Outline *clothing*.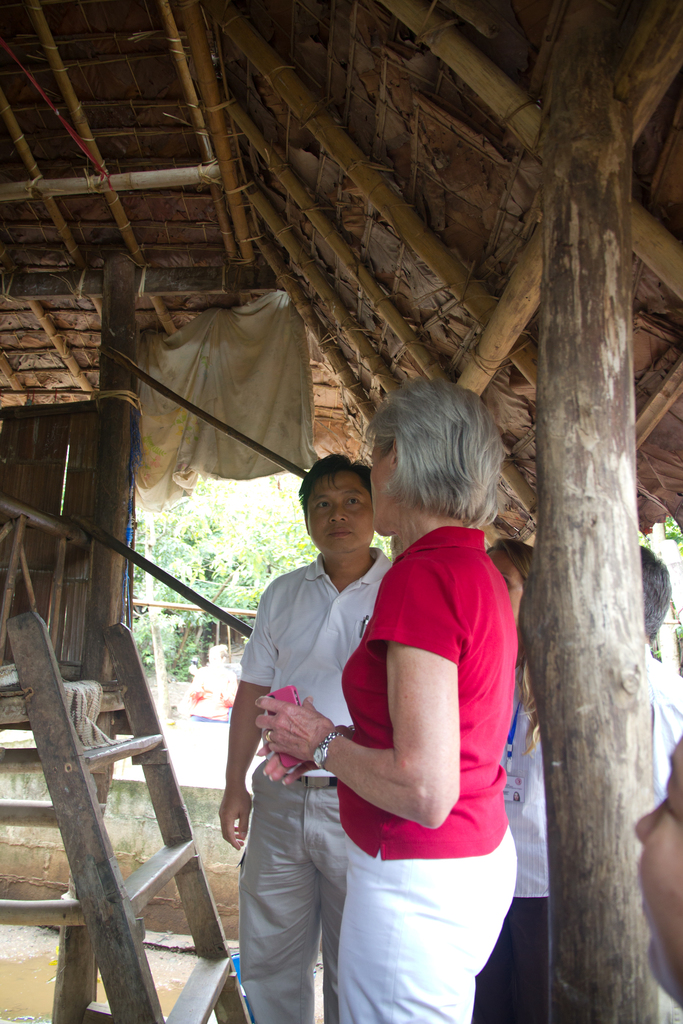
Outline: select_region(230, 506, 407, 991).
